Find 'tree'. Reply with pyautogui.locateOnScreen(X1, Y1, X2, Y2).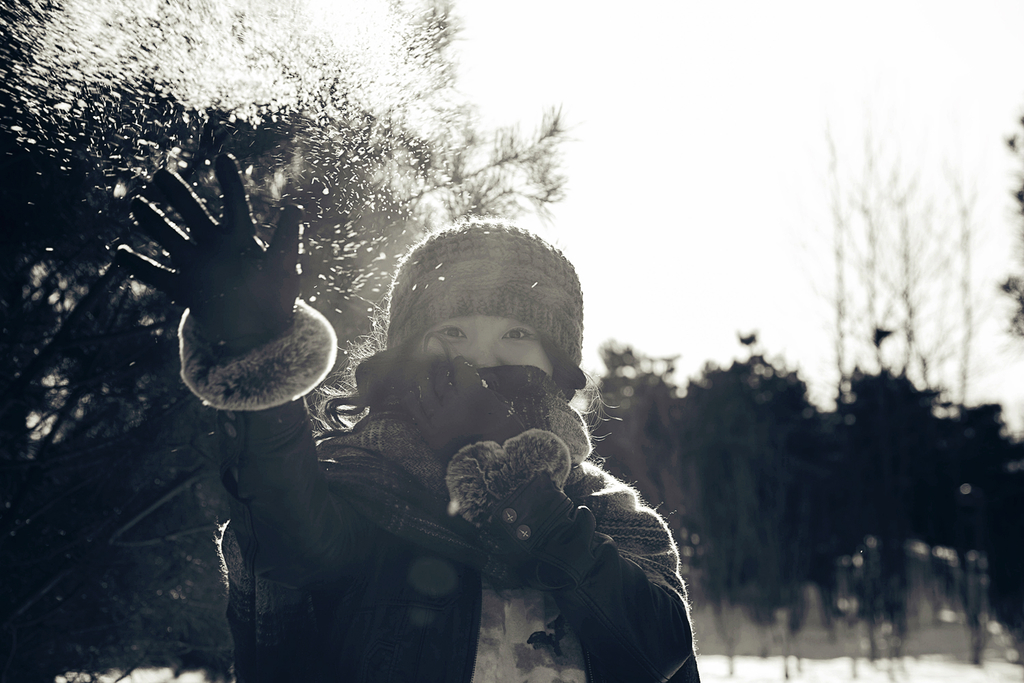
pyautogui.locateOnScreen(812, 352, 954, 655).
